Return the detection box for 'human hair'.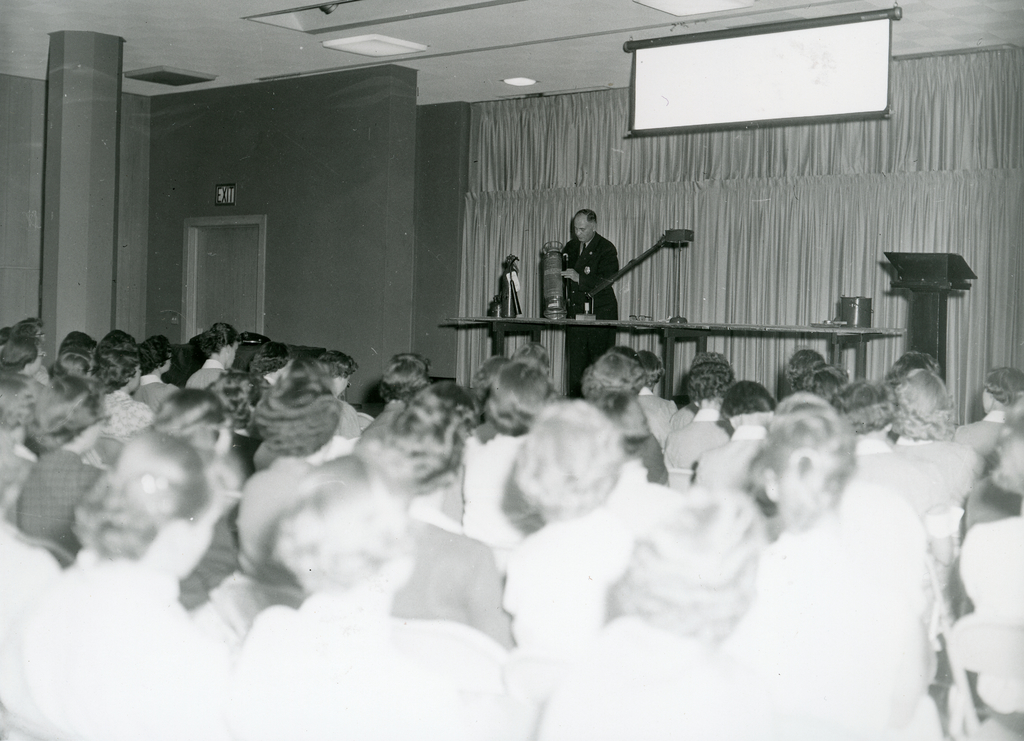
locate(578, 347, 651, 397).
